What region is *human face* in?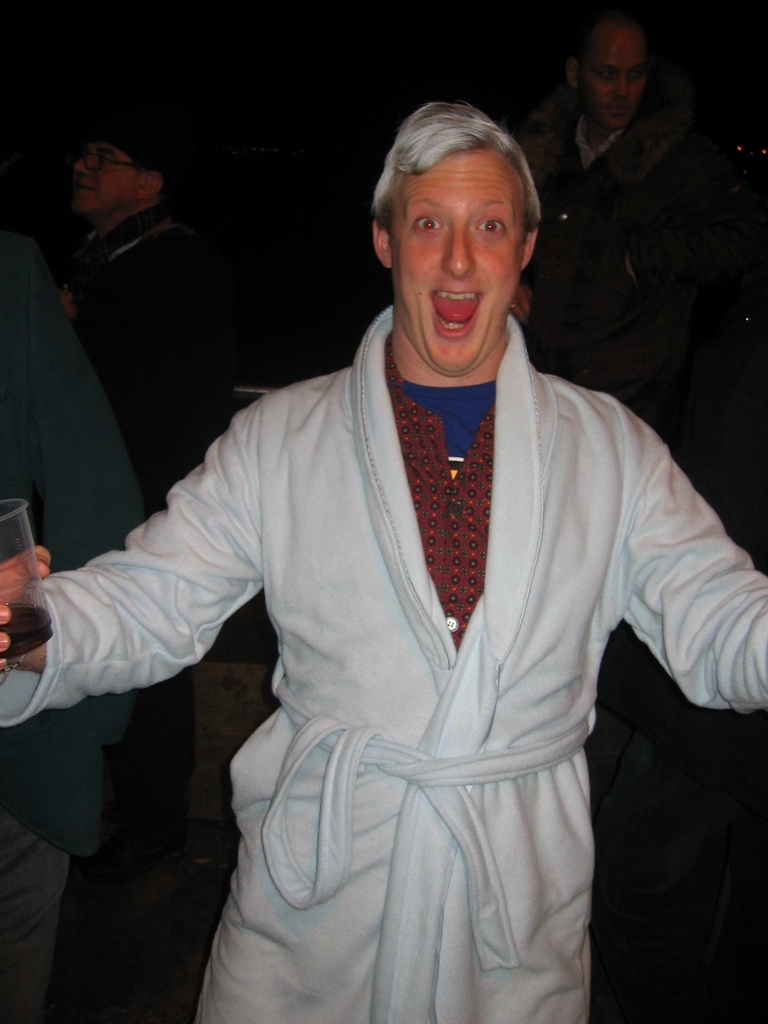
x1=390 y1=155 x2=520 y2=370.
